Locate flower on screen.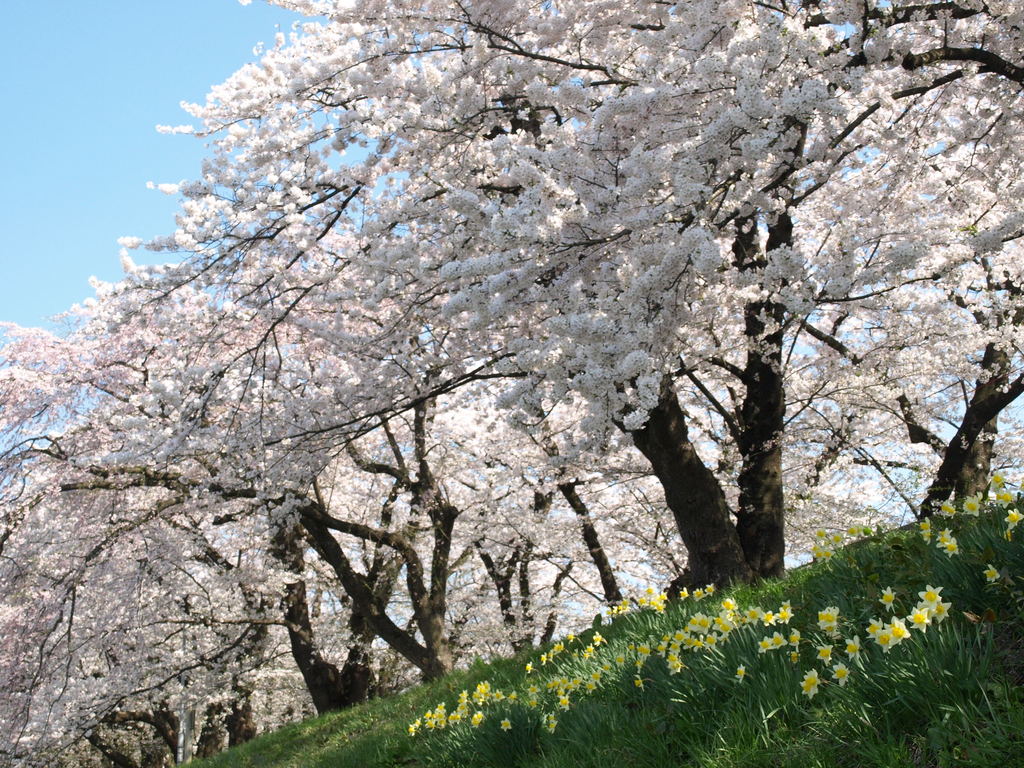
On screen at crop(762, 608, 779, 627).
